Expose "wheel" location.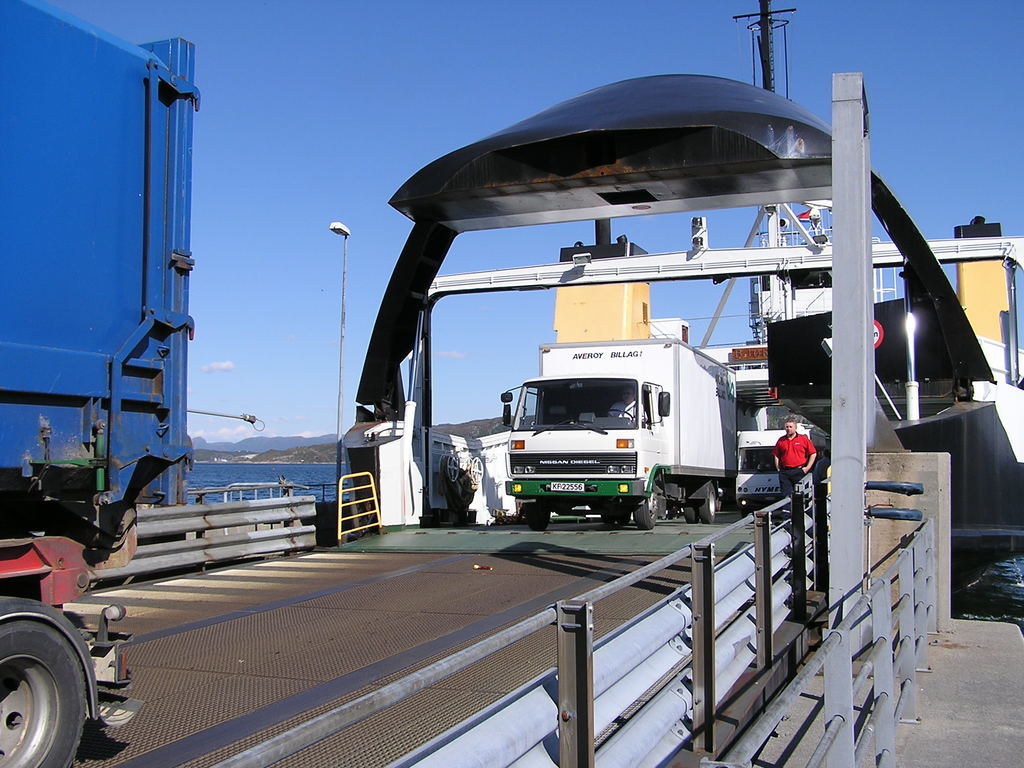
Exposed at box=[600, 510, 611, 525].
